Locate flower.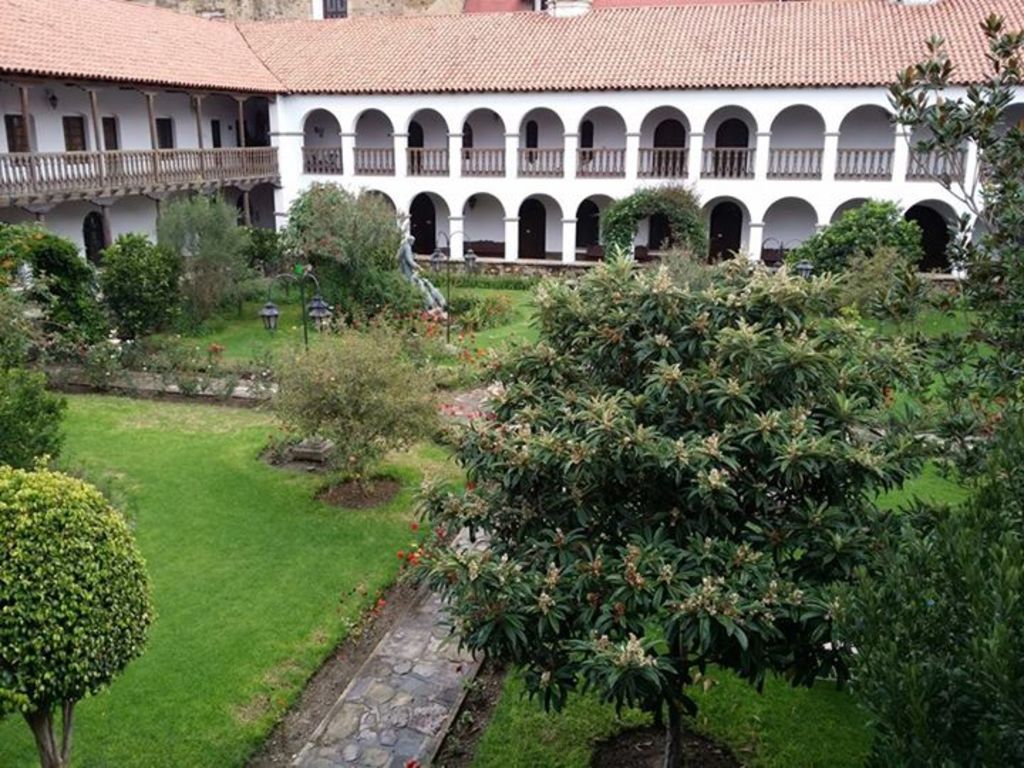
Bounding box: {"x1": 377, "y1": 594, "x2": 393, "y2": 614}.
